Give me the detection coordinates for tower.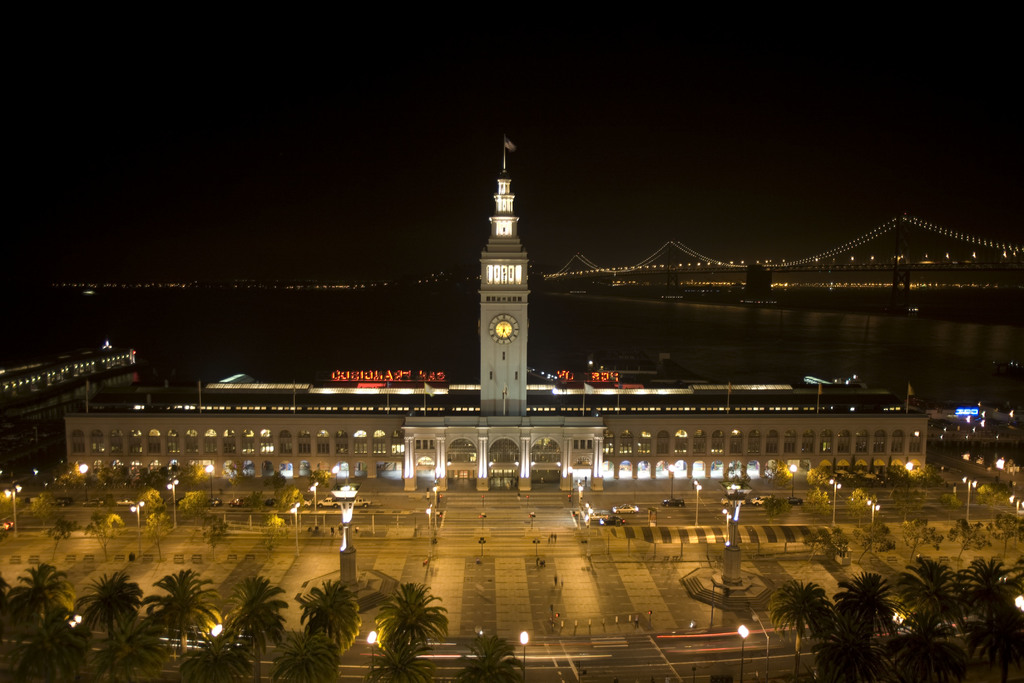
[459, 128, 534, 407].
